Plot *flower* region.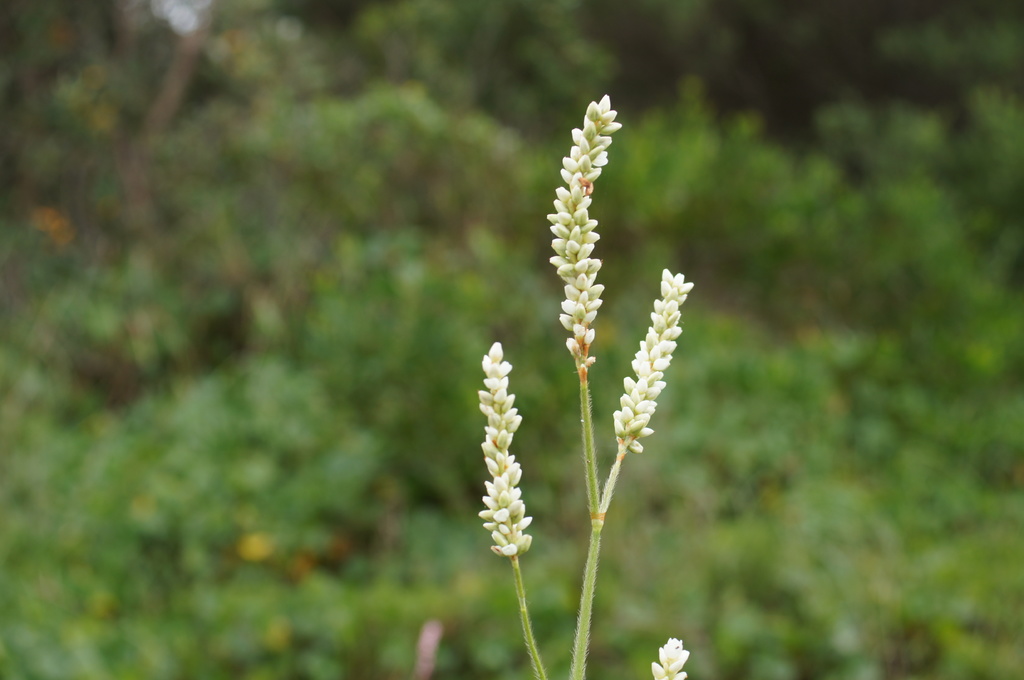
Plotted at 657,640,694,679.
